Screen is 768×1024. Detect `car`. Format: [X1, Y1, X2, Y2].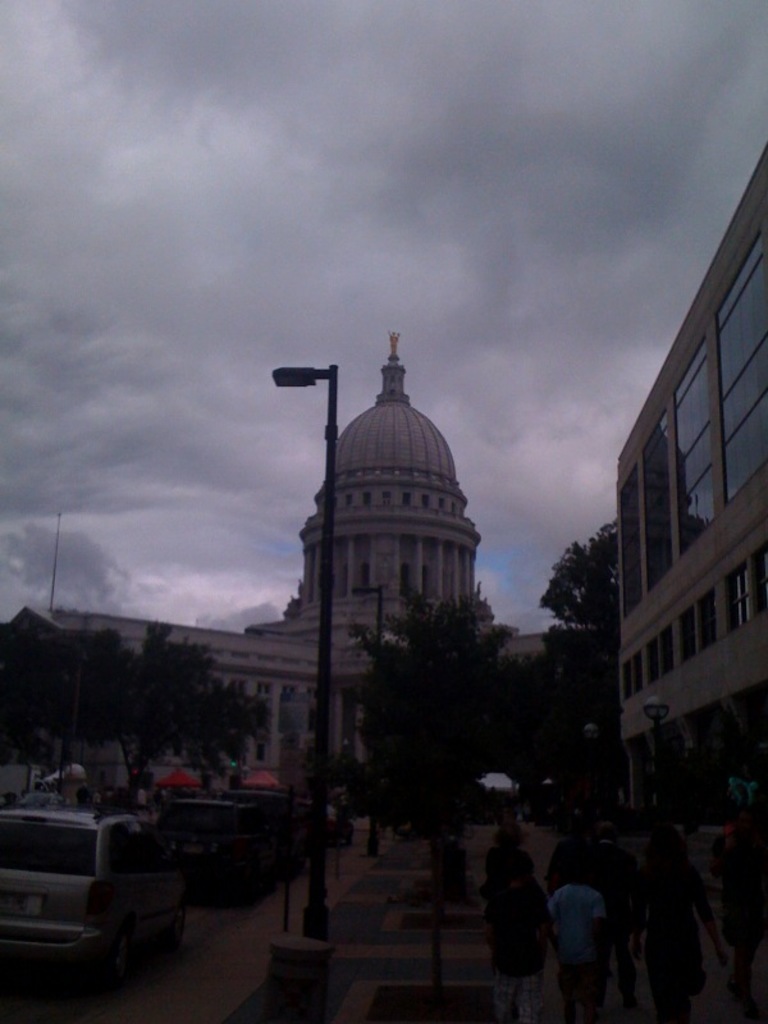
[0, 791, 114, 970].
